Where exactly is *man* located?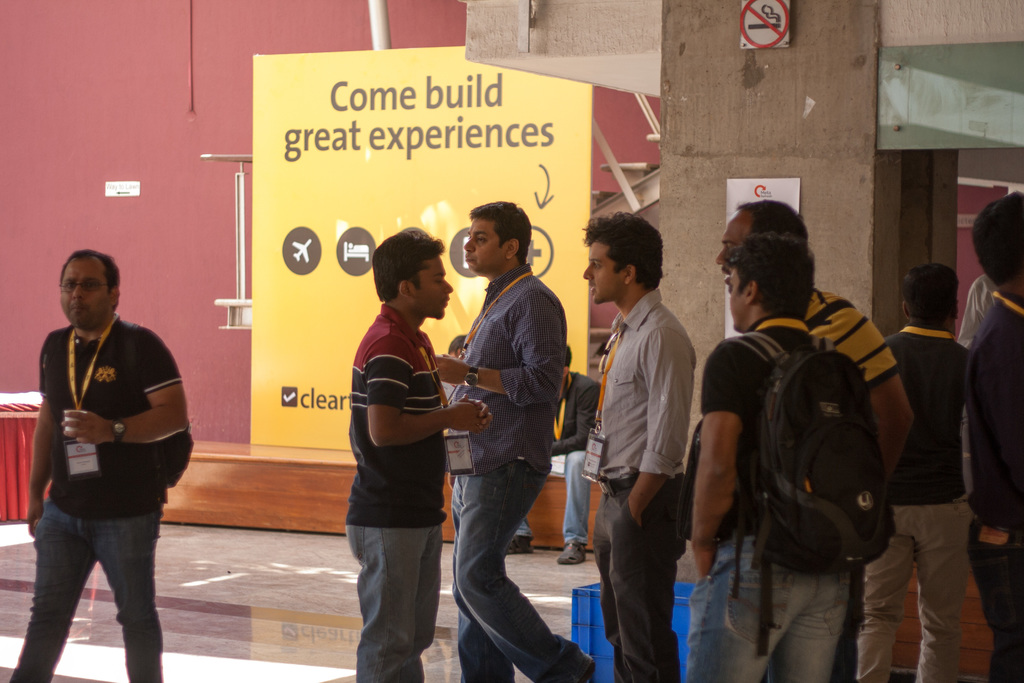
Its bounding box is bbox(854, 267, 974, 682).
